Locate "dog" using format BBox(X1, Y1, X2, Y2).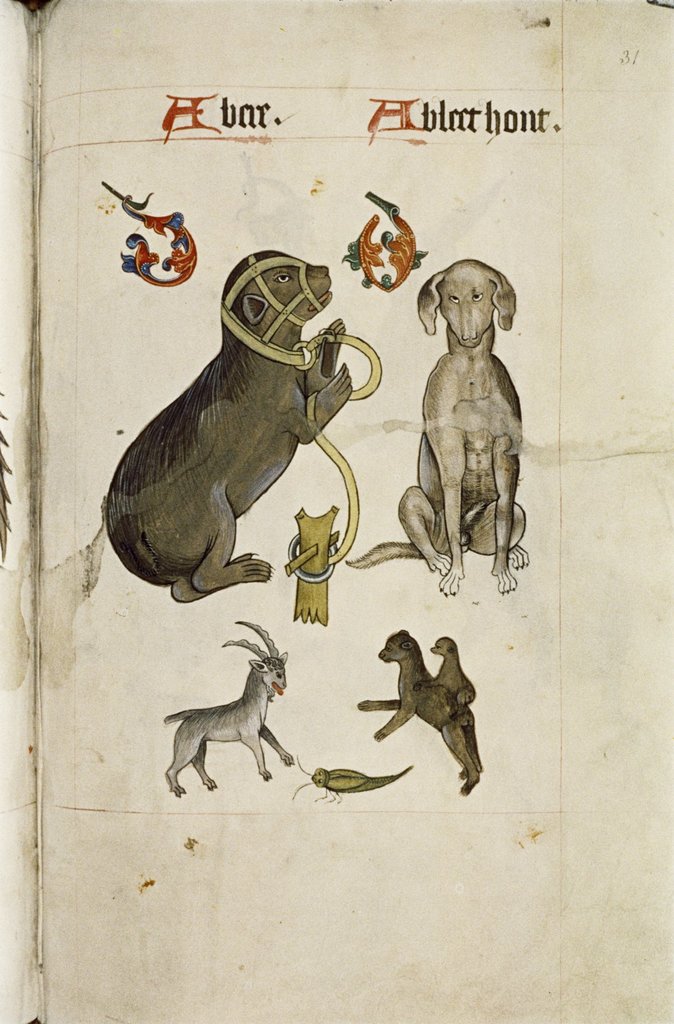
BBox(334, 260, 537, 596).
